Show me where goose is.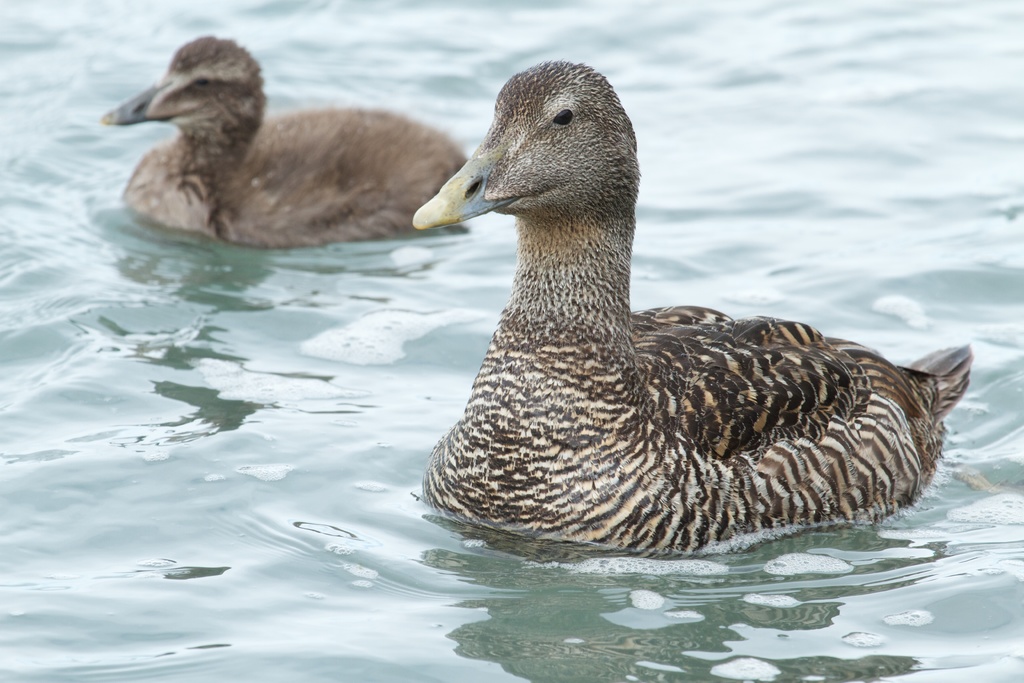
goose is at left=99, top=34, right=470, bottom=243.
